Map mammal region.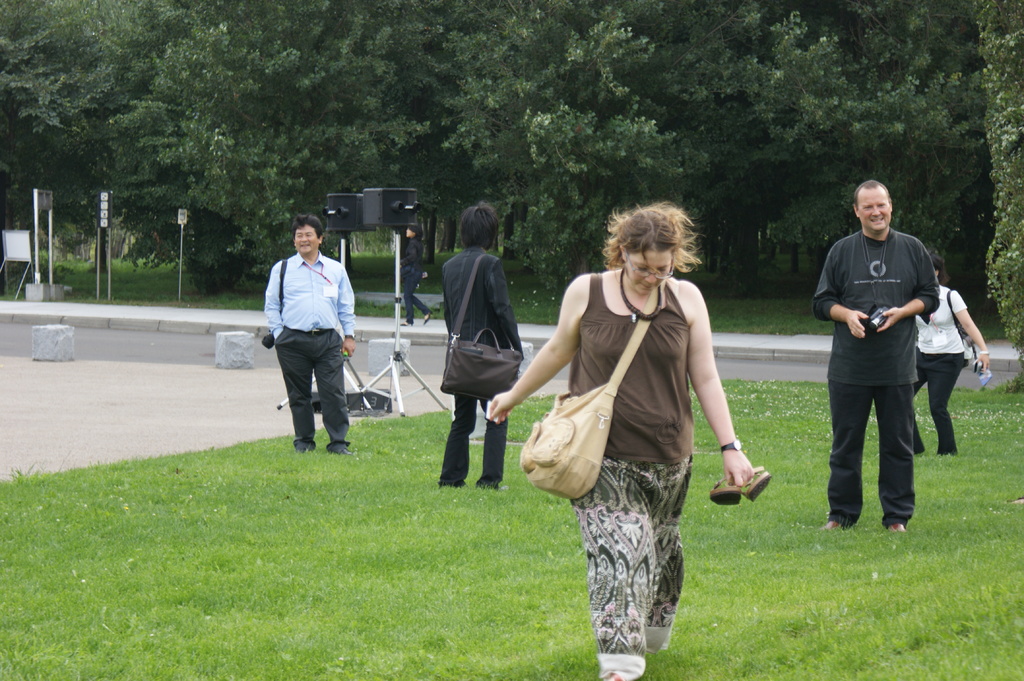
Mapped to <bbox>428, 202, 525, 488</bbox>.
